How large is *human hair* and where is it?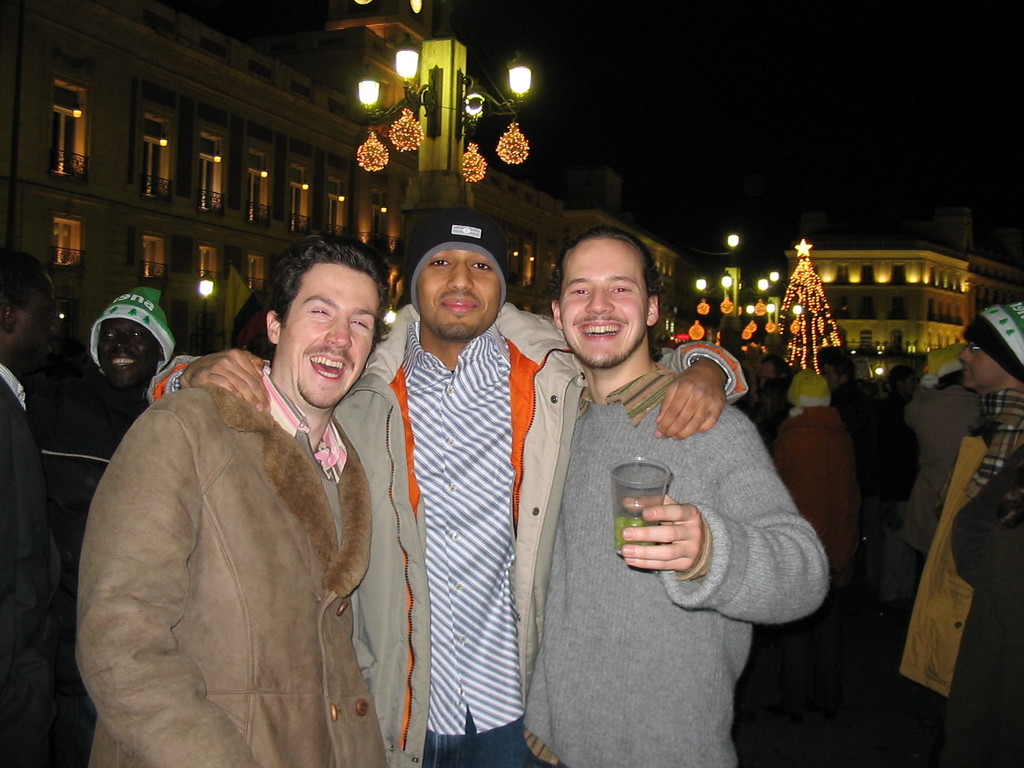
Bounding box: BBox(888, 362, 909, 389).
